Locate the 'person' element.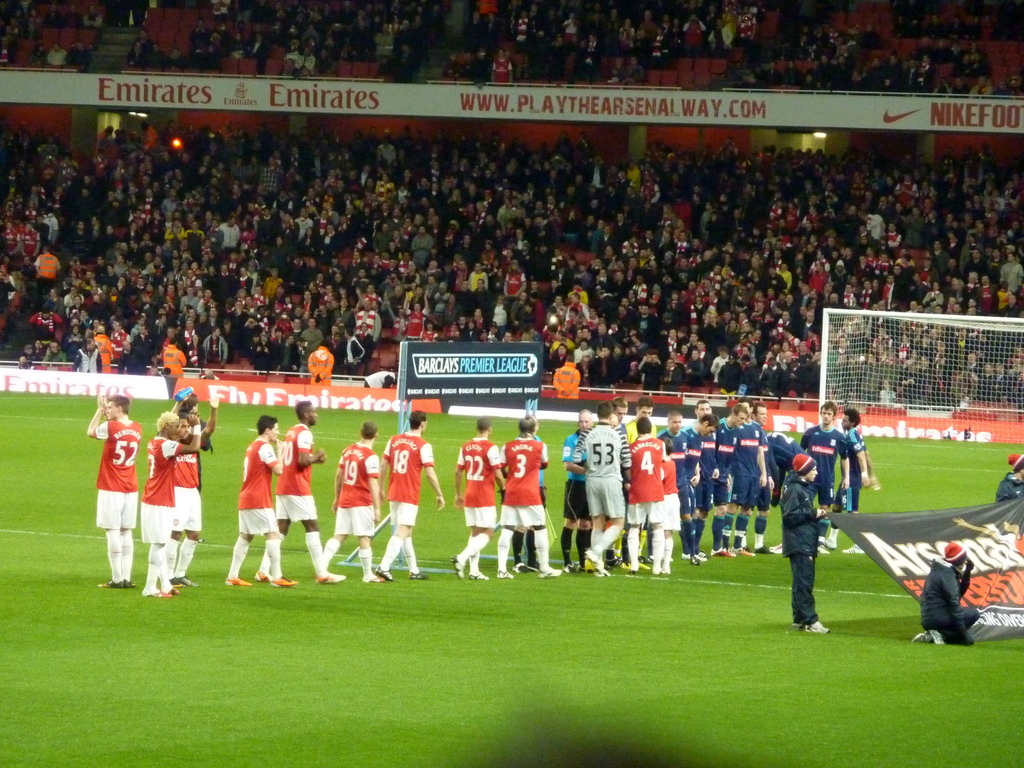
Element bbox: box(374, 403, 445, 583).
